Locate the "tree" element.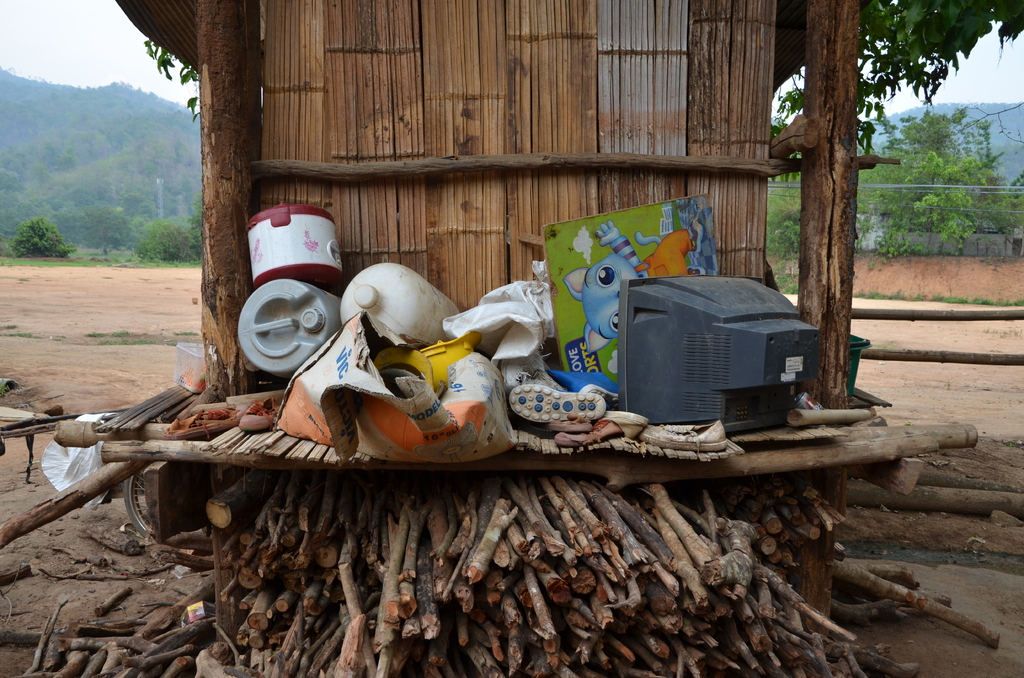
Element bbox: (left=7, top=216, right=74, bottom=262).
